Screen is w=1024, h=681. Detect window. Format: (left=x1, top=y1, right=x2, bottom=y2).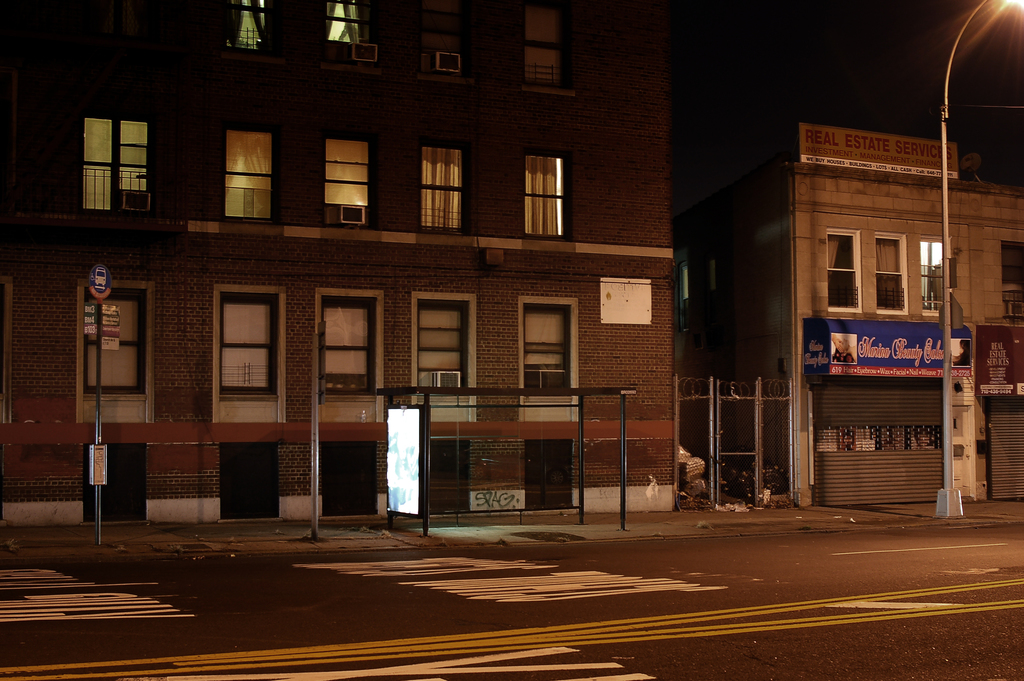
(left=84, top=119, right=145, bottom=215).
